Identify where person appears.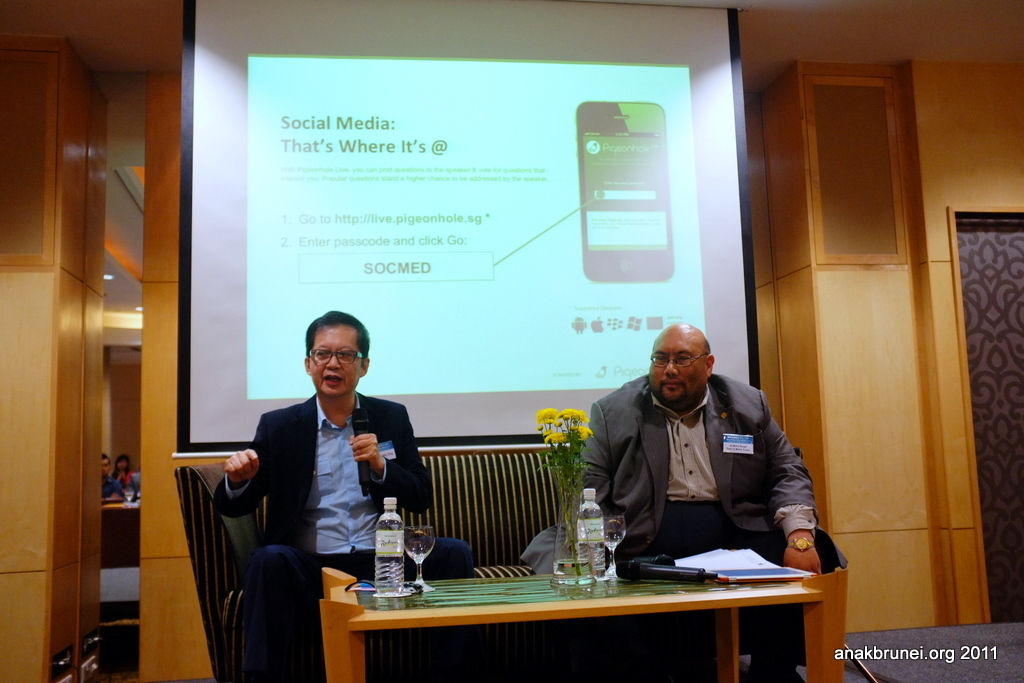
Appears at [x1=101, y1=452, x2=124, y2=500].
